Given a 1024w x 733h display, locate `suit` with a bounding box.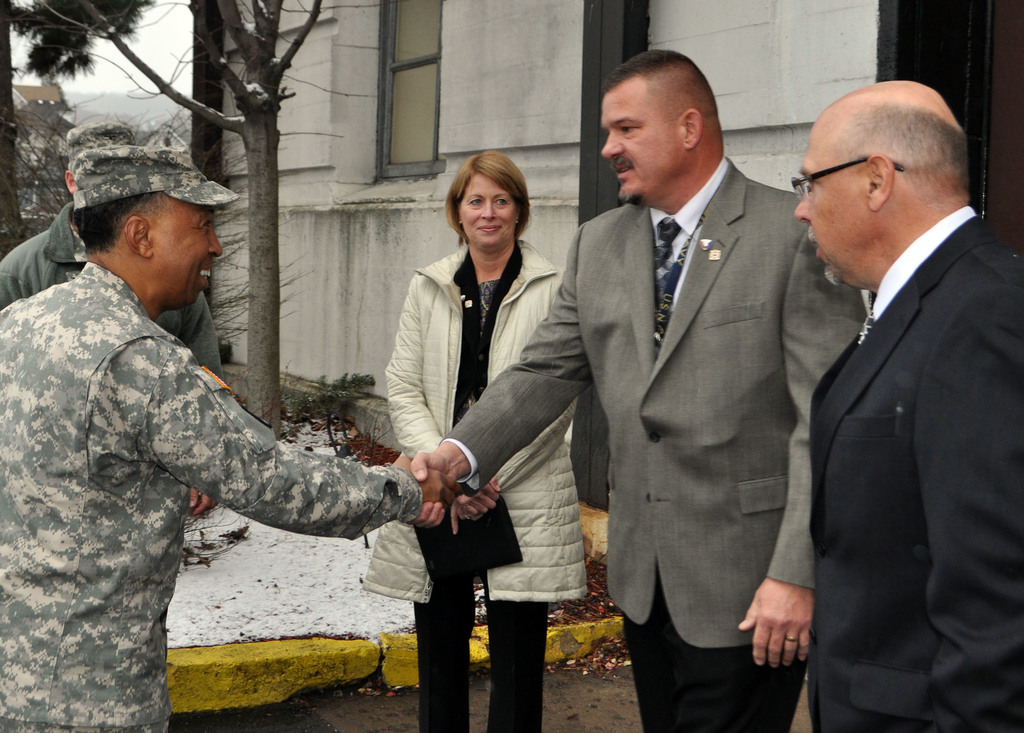
Located: 438/160/868/732.
